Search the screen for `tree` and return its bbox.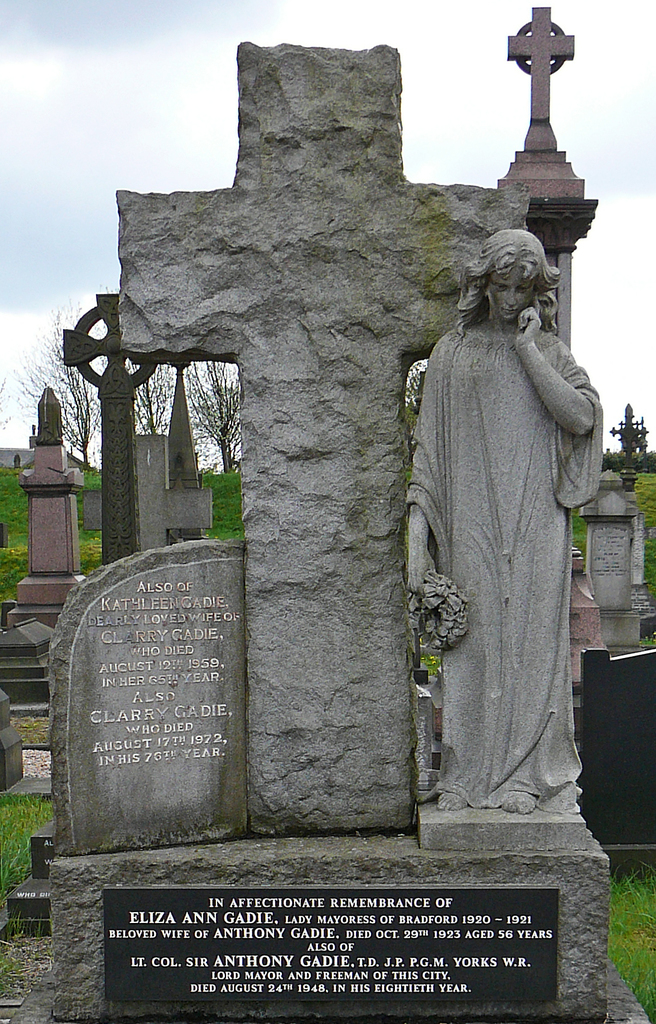
Found: (left=0, top=283, right=221, bottom=472).
